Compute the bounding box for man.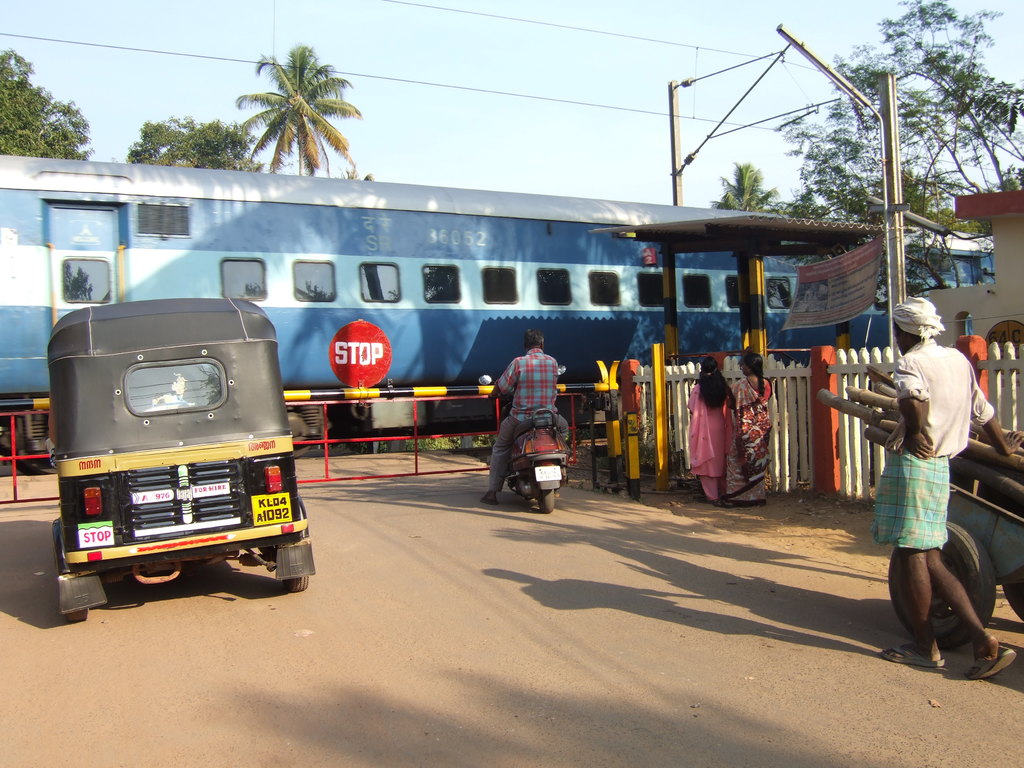
<box>869,291,1000,684</box>.
